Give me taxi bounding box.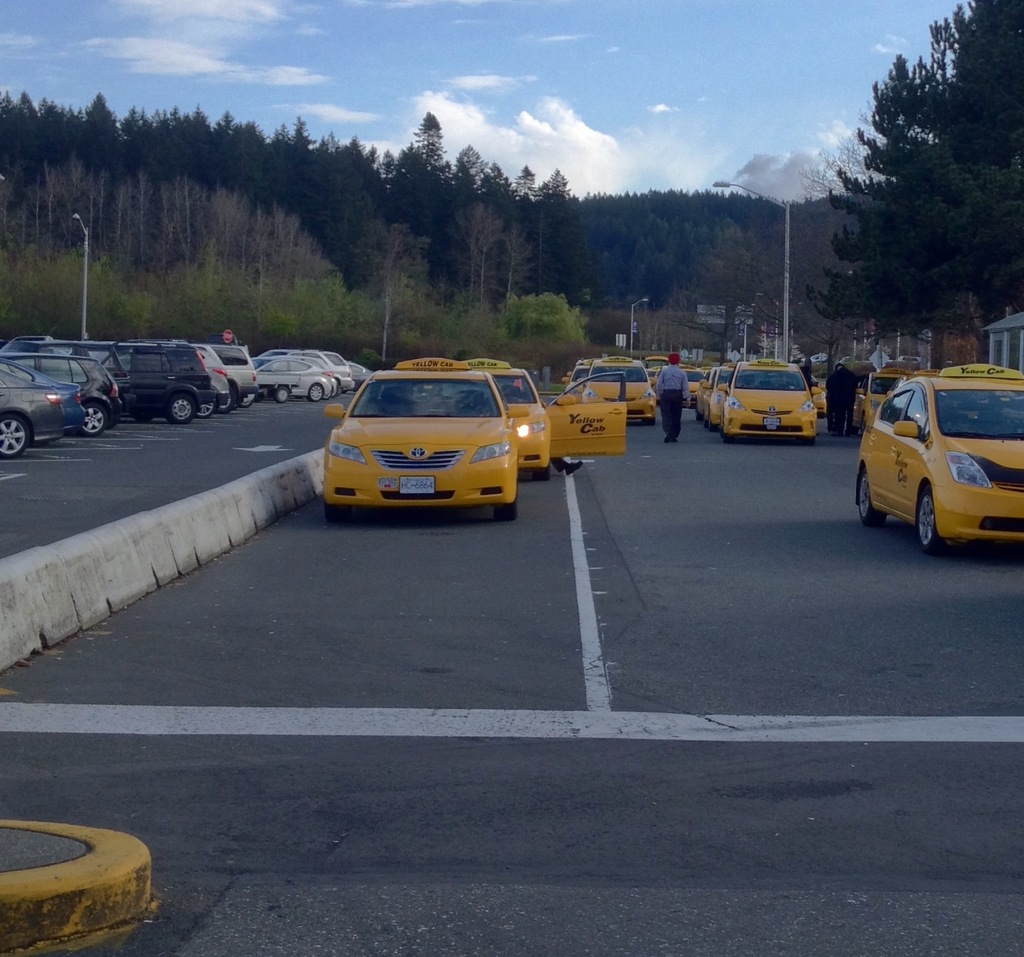
[581, 361, 654, 426].
